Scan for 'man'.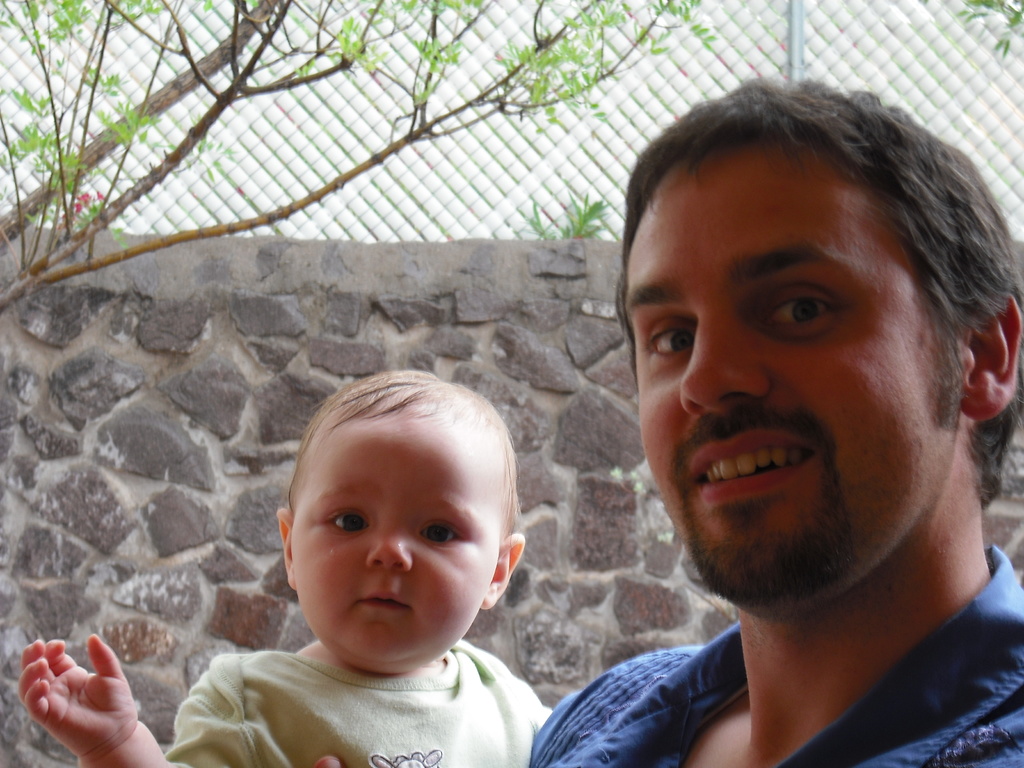
Scan result: 525/83/1023/767.
